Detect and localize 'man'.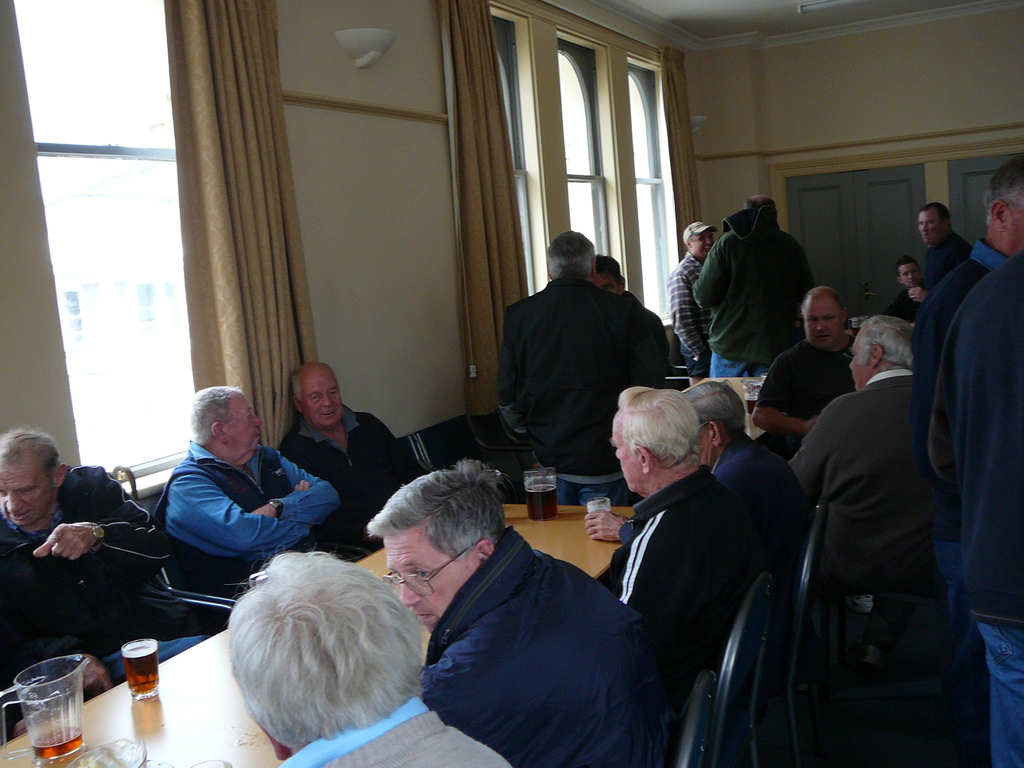
Localized at [left=908, top=195, right=977, bottom=316].
